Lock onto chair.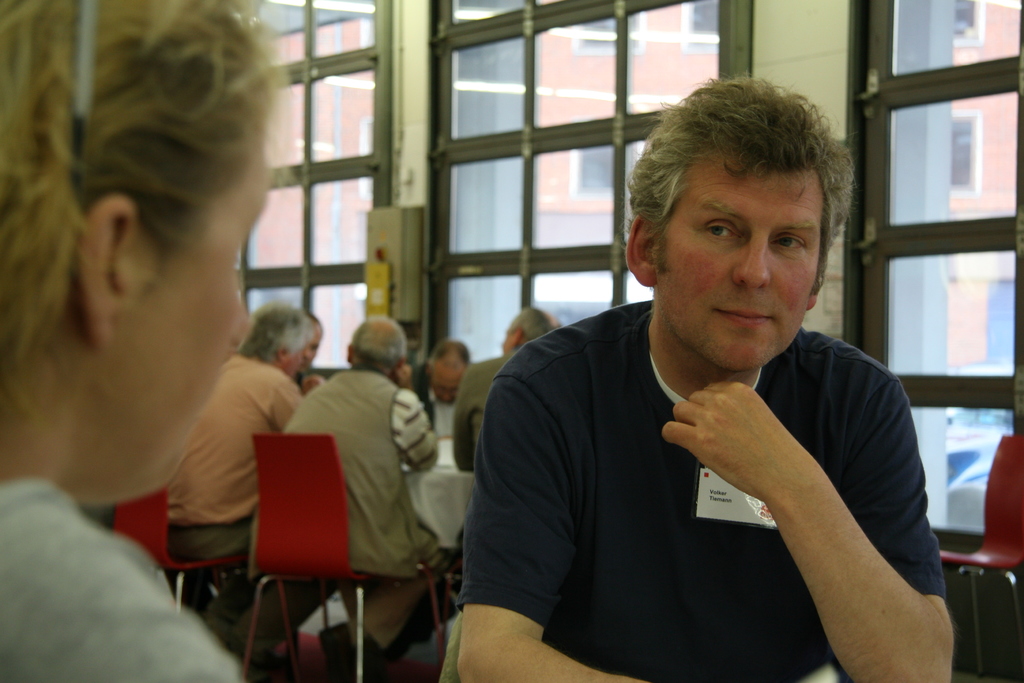
Locked: rect(943, 433, 1023, 682).
